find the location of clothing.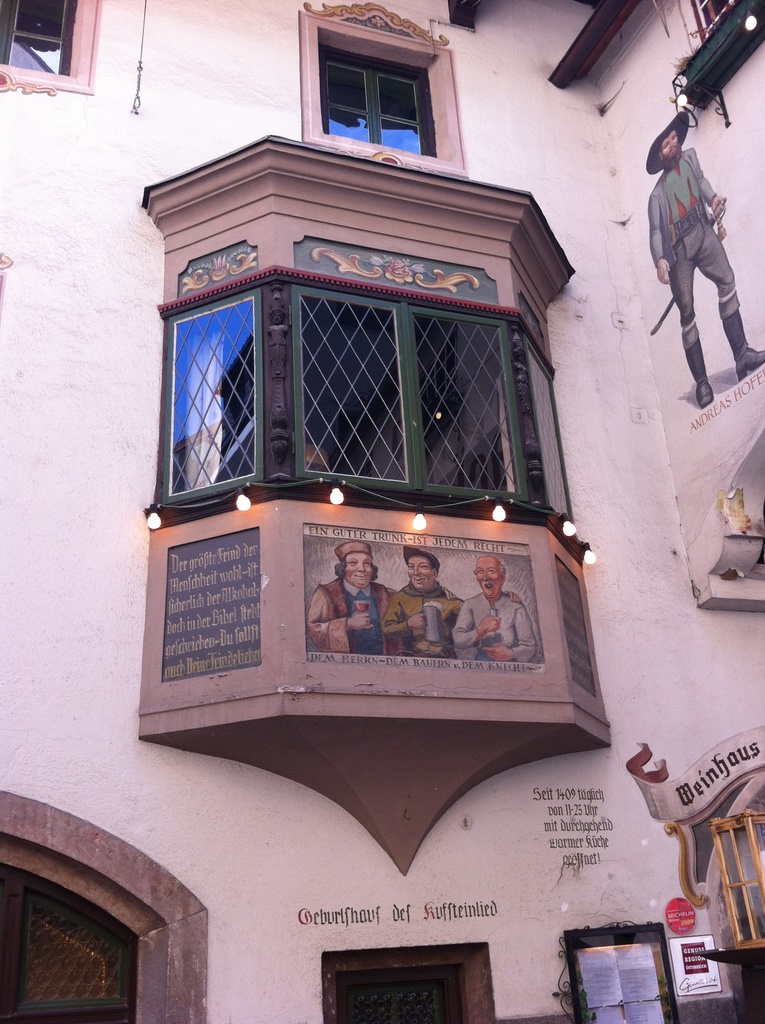
Location: bbox=[452, 591, 540, 662].
